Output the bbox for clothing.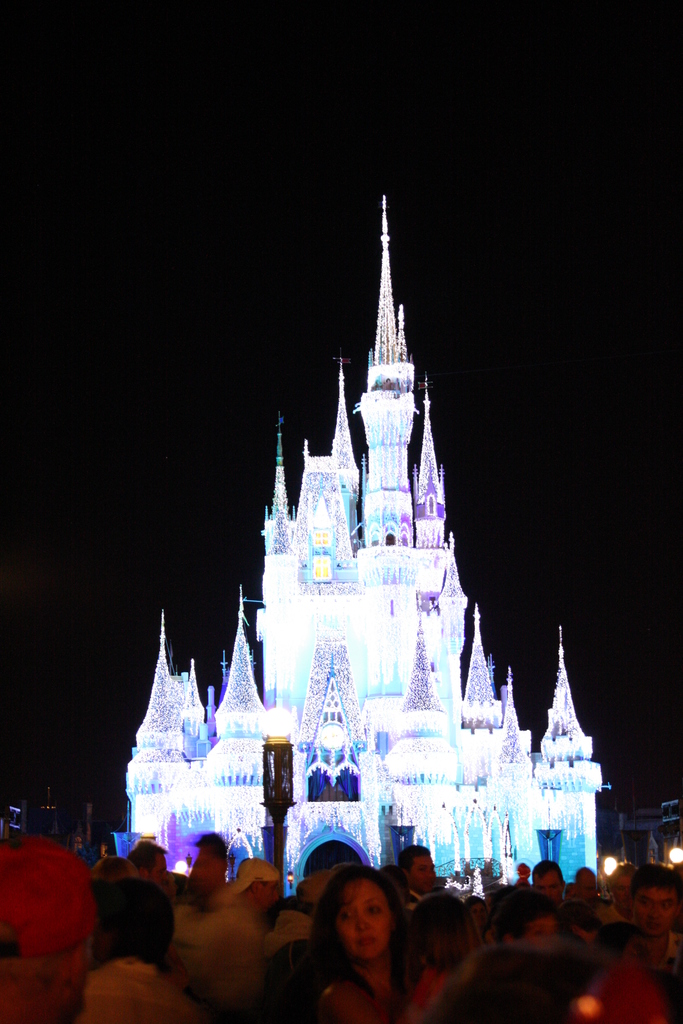
<region>303, 960, 431, 1023</region>.
